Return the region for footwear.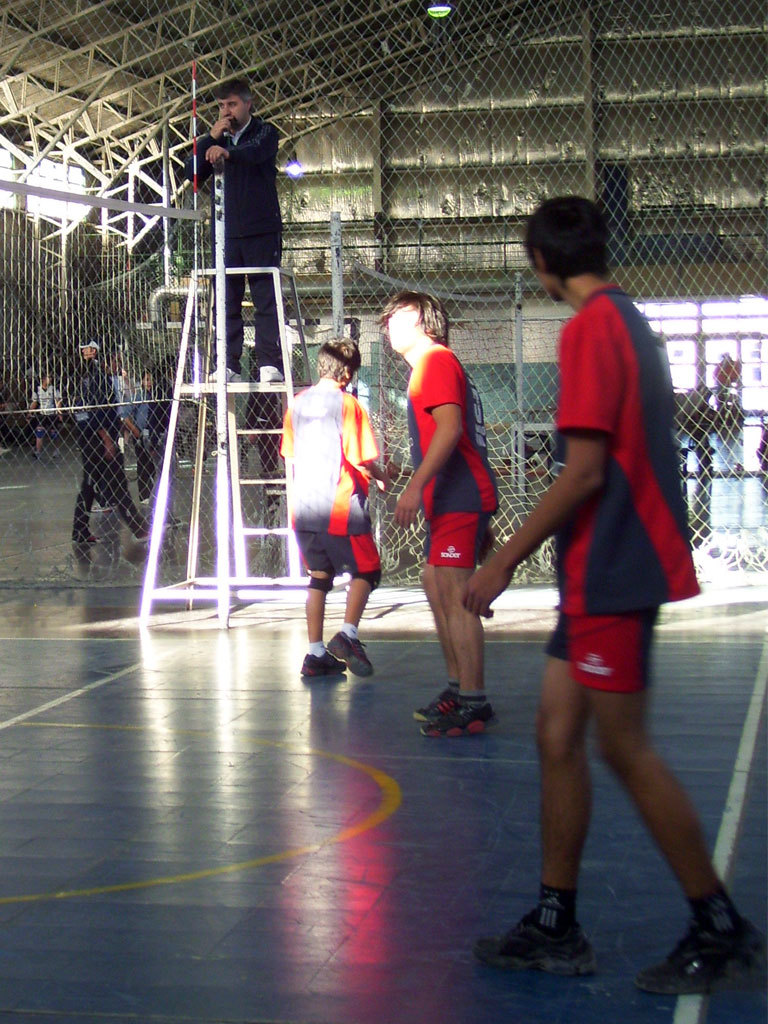
<region>35, 449, 40, 455</region>.
